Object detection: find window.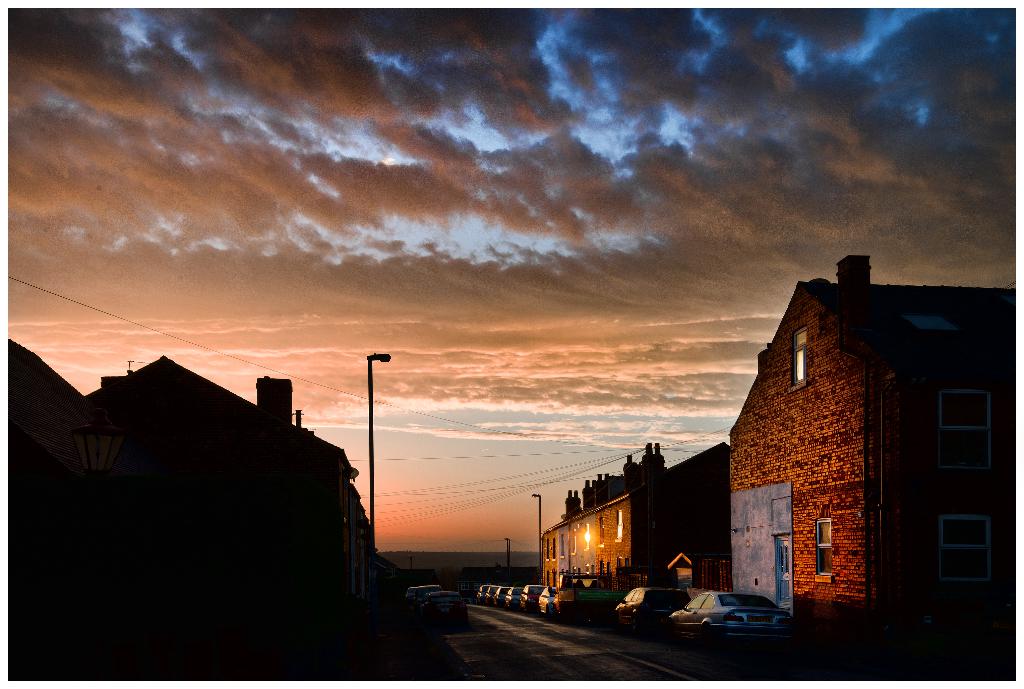
<region>817, 523, 837, 580</region>.
